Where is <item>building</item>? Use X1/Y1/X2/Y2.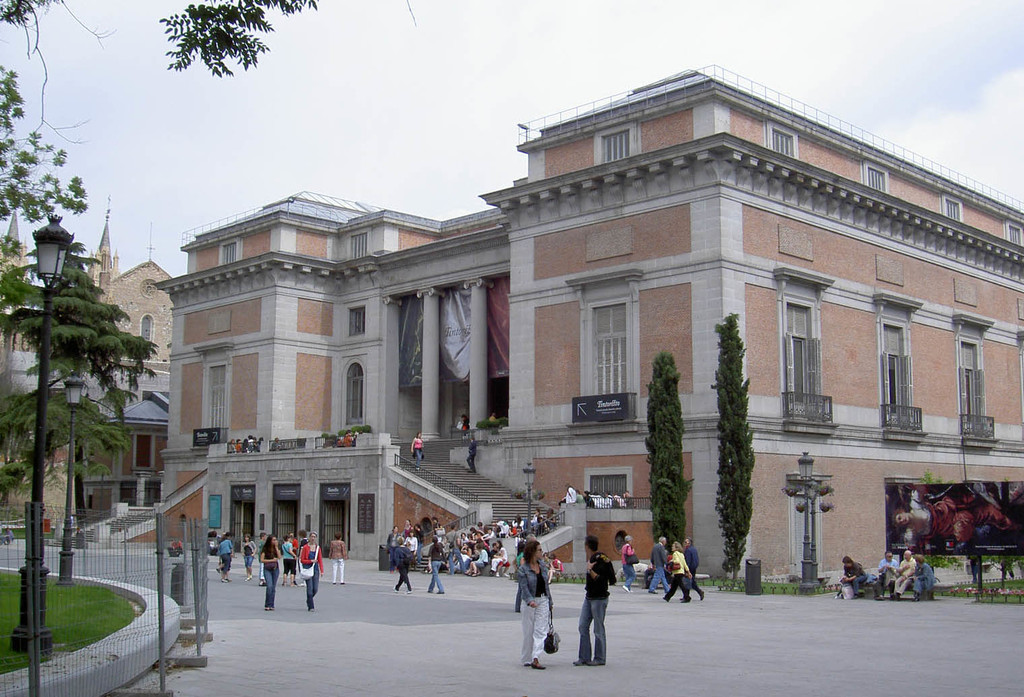
160/66/1023/580.
